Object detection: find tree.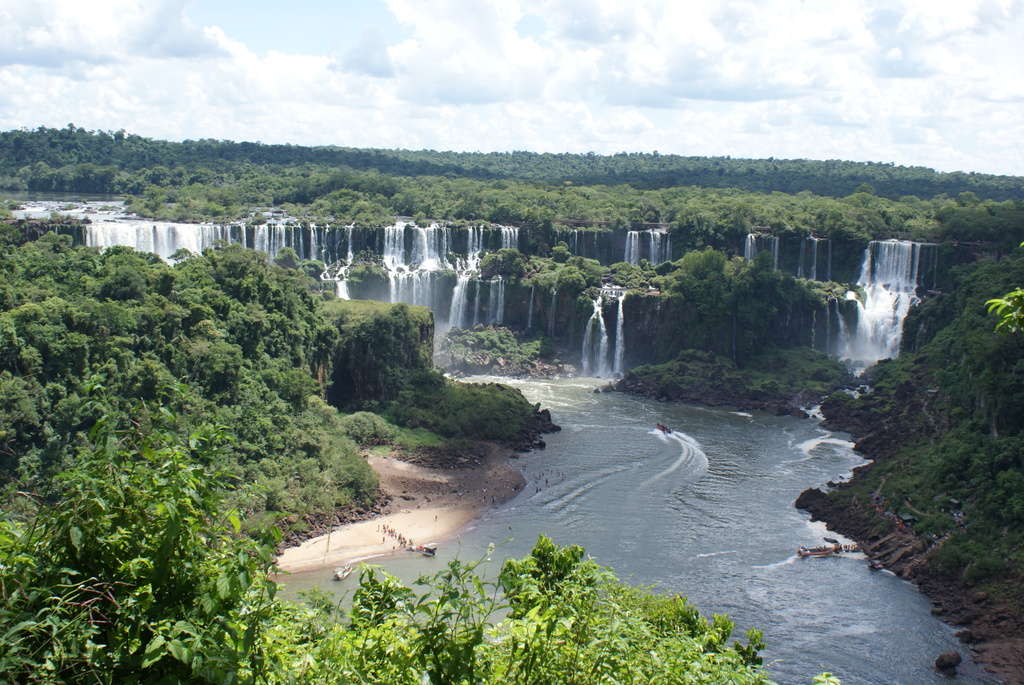
x1=492, y1=526, x2=604, y2=646.
